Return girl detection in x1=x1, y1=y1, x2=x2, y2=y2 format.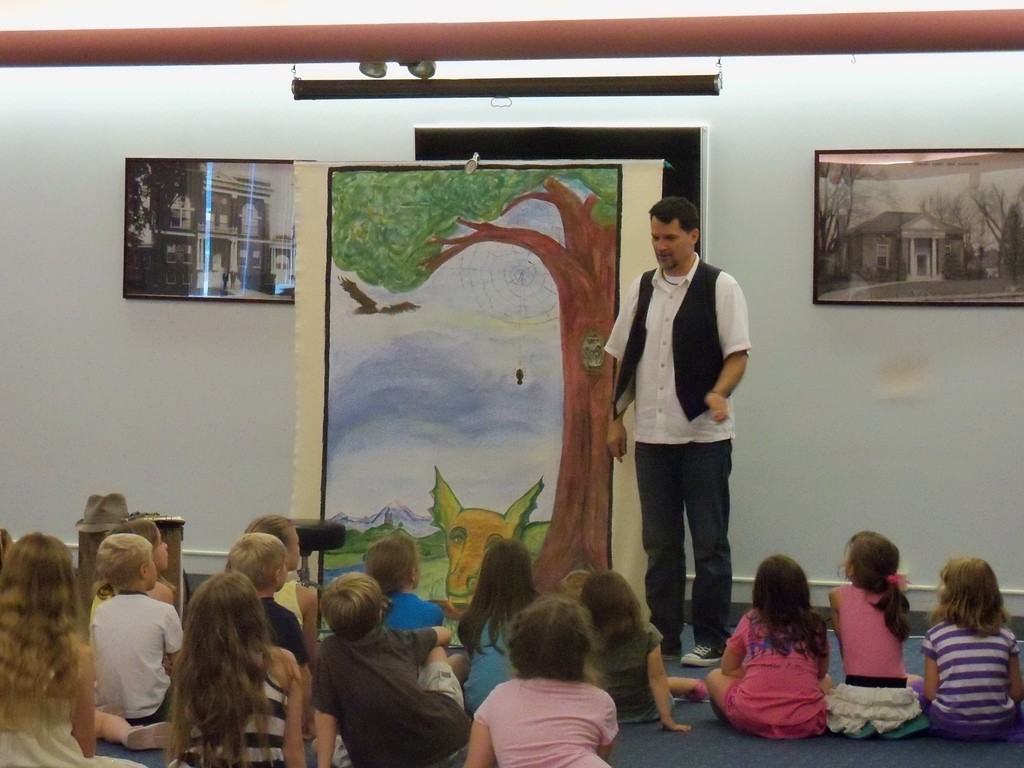
x1=457, y1=538, x2=543, y2=716.
